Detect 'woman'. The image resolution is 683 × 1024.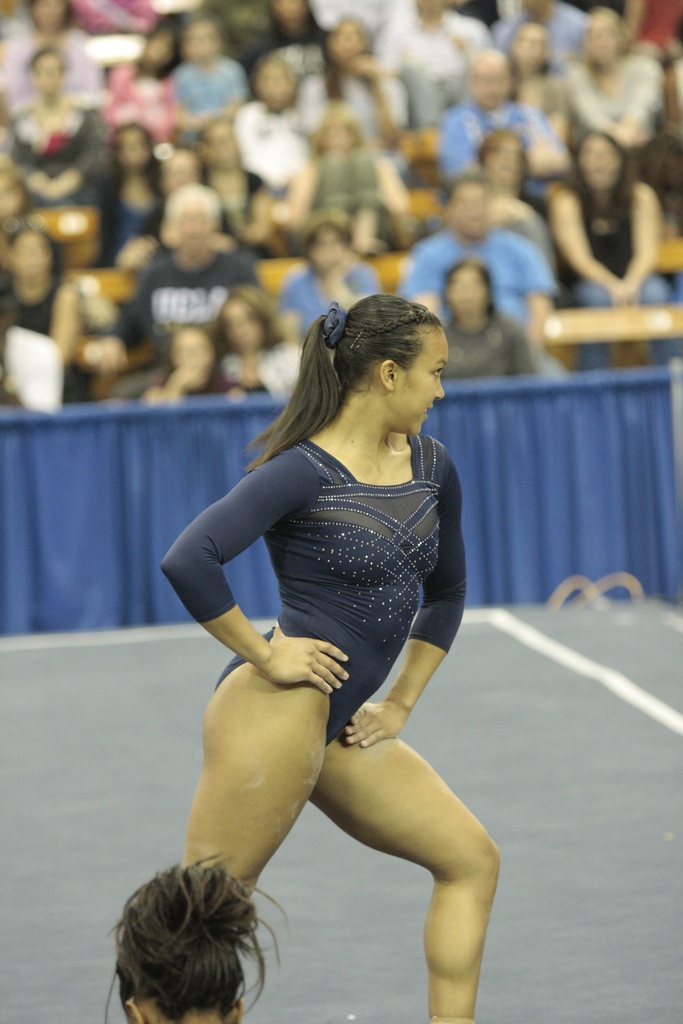
<region>563, 13, 672, 204</region>.
